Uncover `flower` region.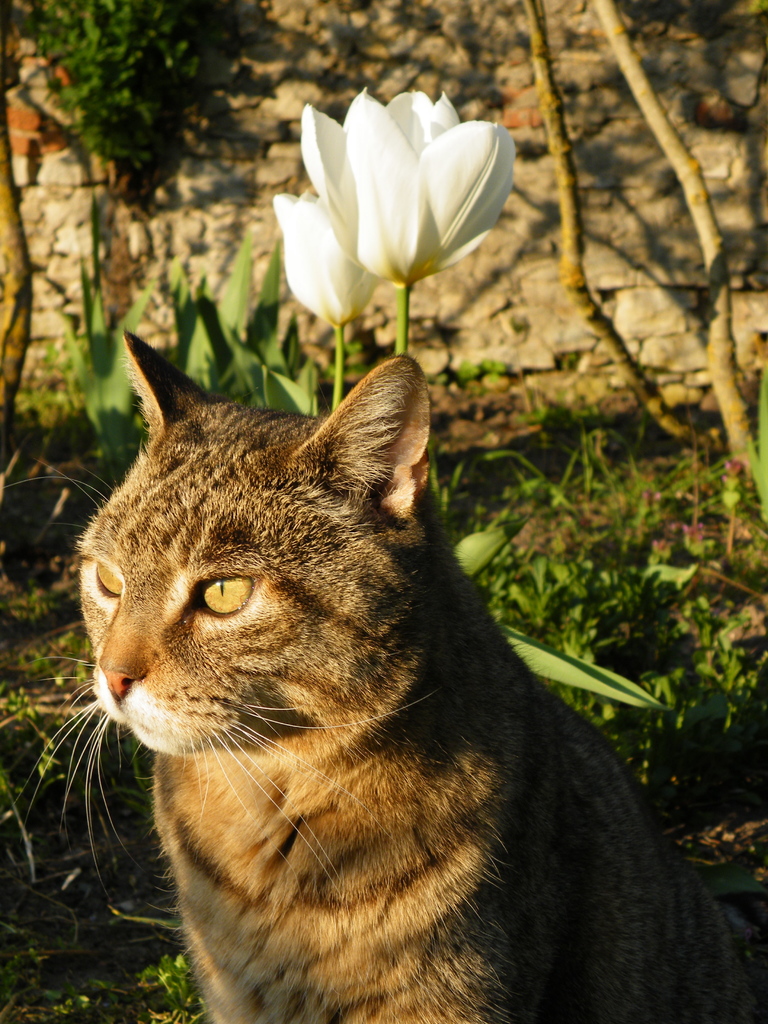
Uncovered: <bbox>262, 192, 386, 339</bbox>.
